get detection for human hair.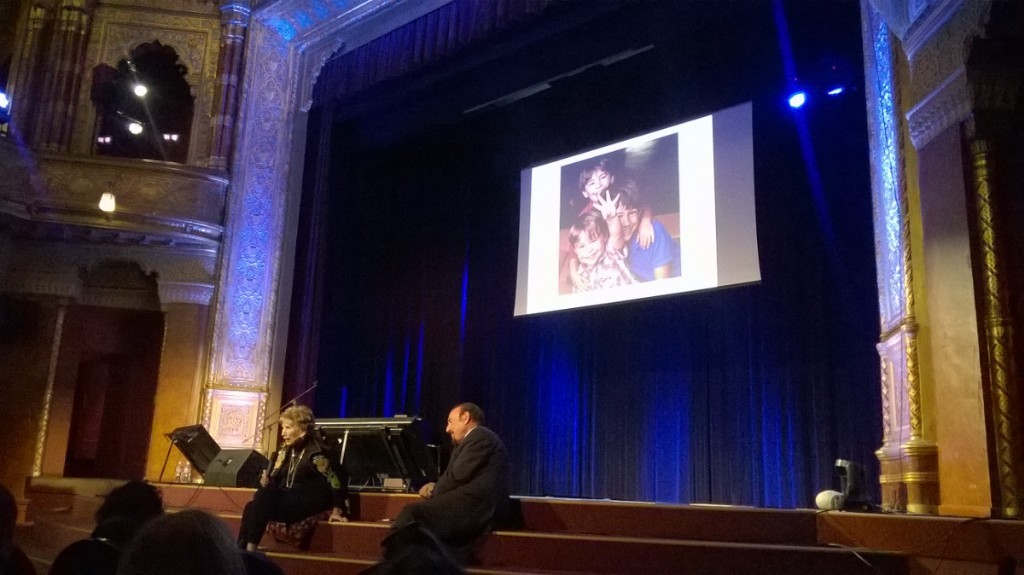
Detection: x1=570 y1=209 x2=613 y2=253.
